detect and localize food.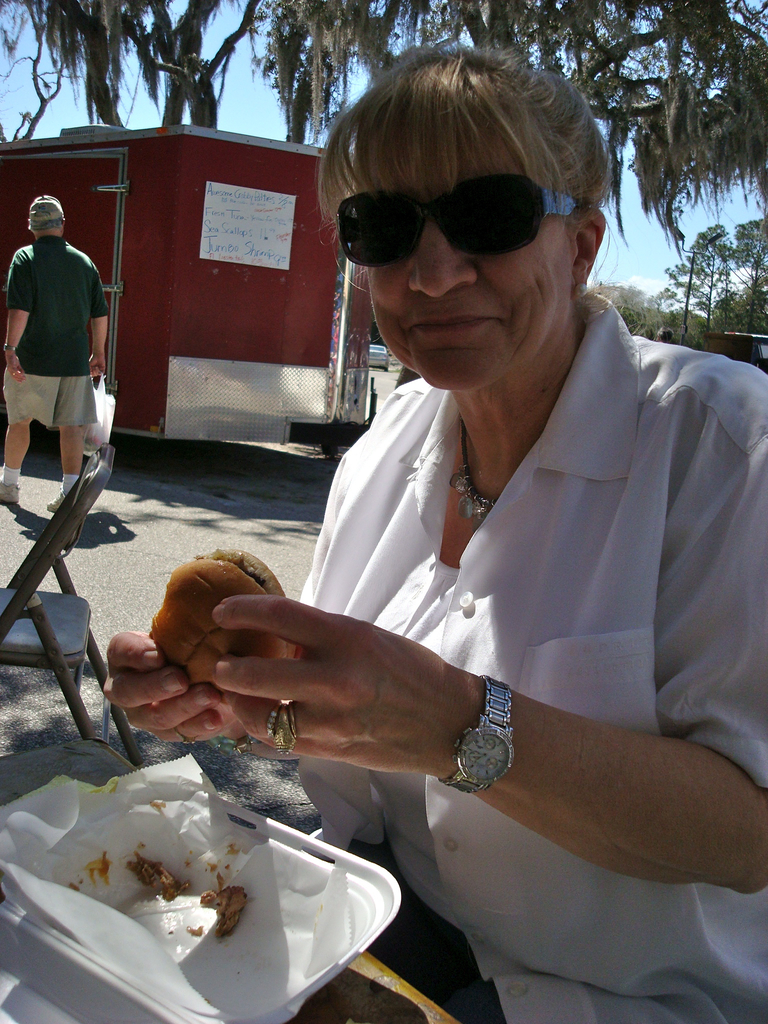
Localized at [133,525,280,714].
